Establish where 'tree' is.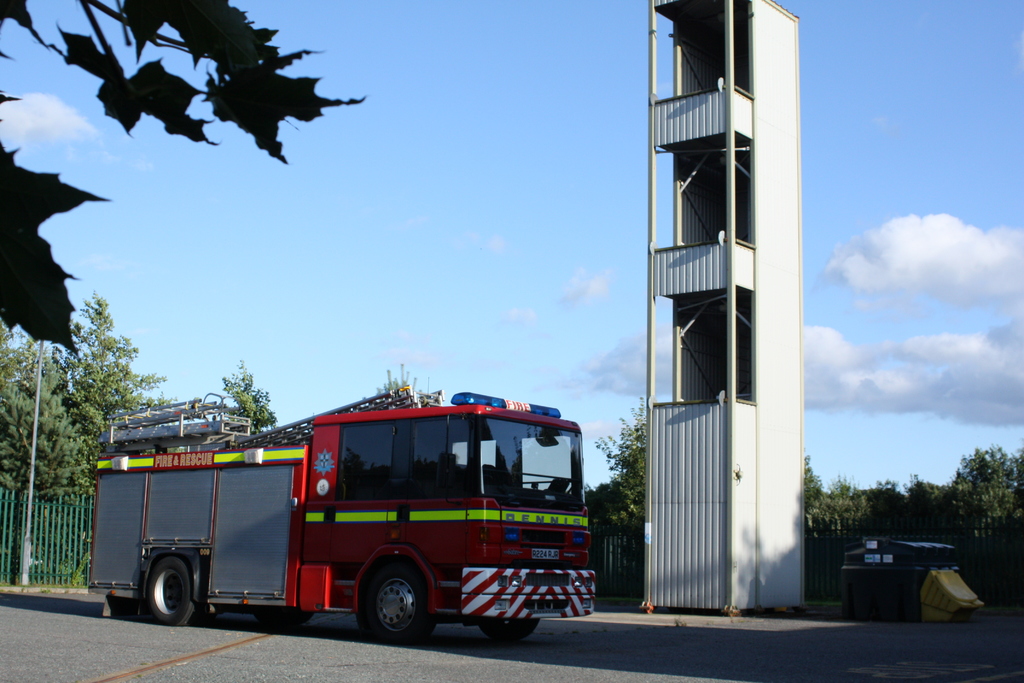
Established at bbox(223, 361, 278, 445).
